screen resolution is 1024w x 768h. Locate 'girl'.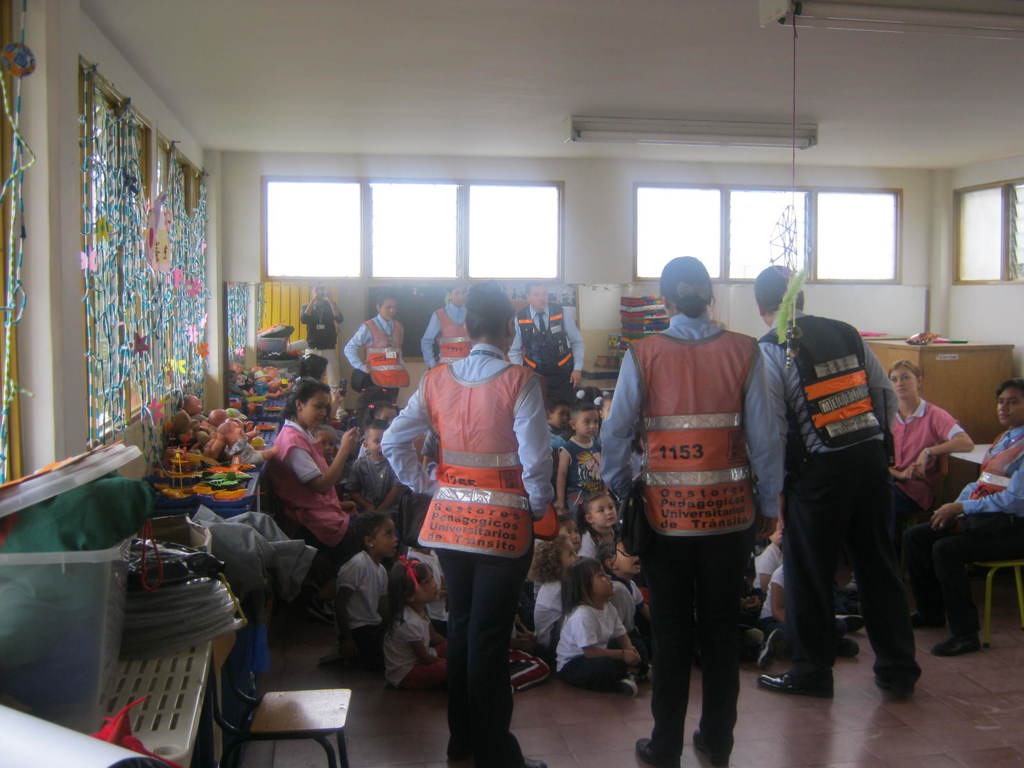
Rect(579, 385, 598, 401).
